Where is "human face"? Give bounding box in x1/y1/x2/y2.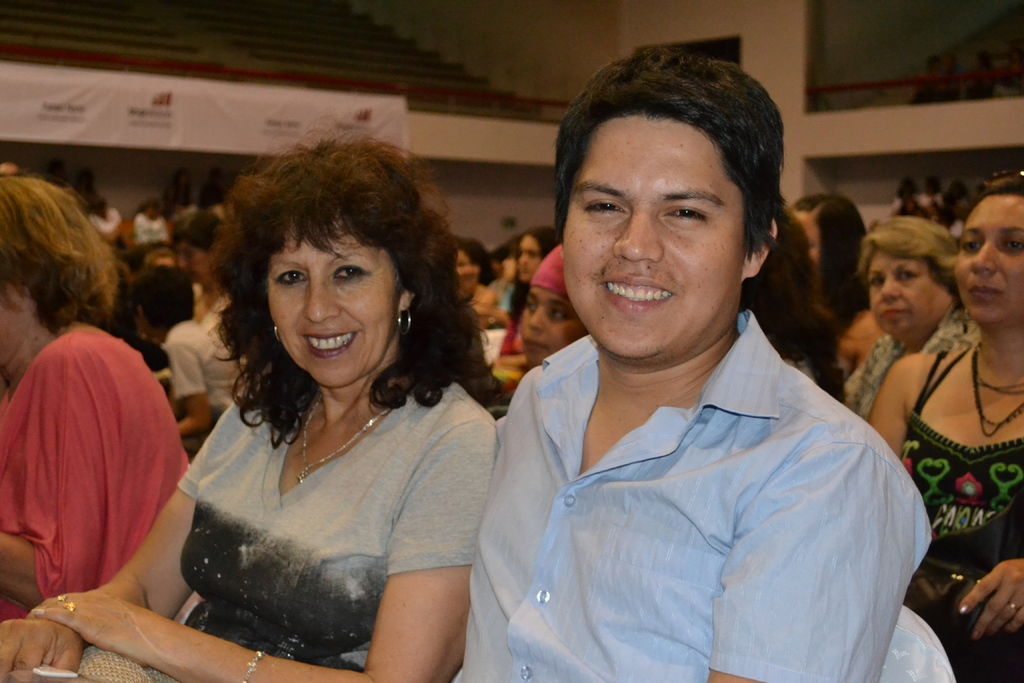
957/195/1023/320.
